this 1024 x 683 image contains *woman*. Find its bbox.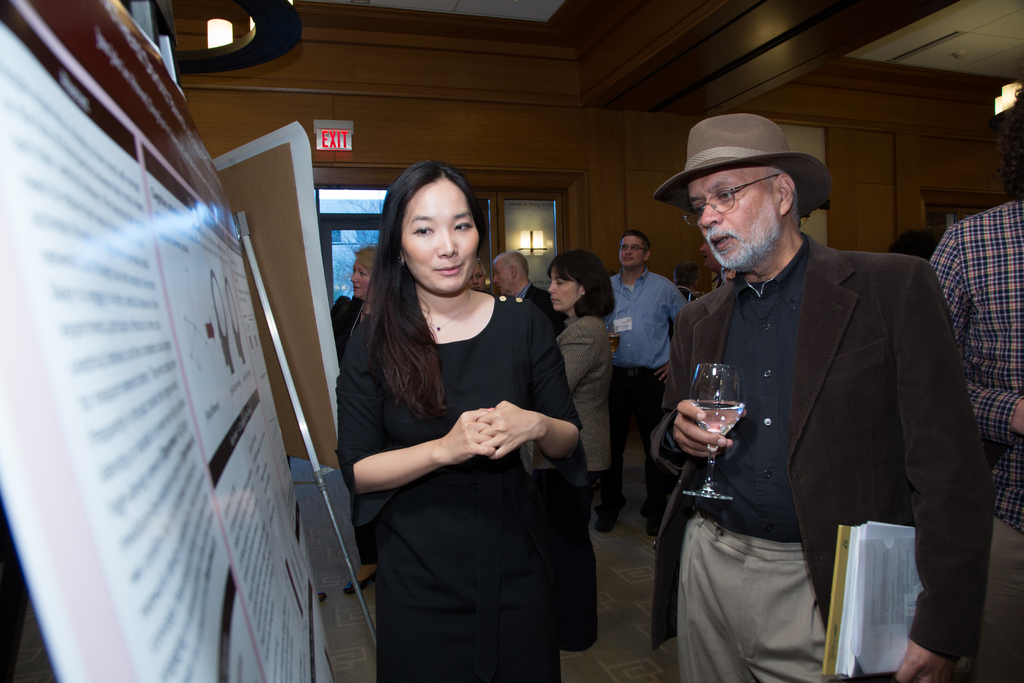
[335, 163, 559, 679].
